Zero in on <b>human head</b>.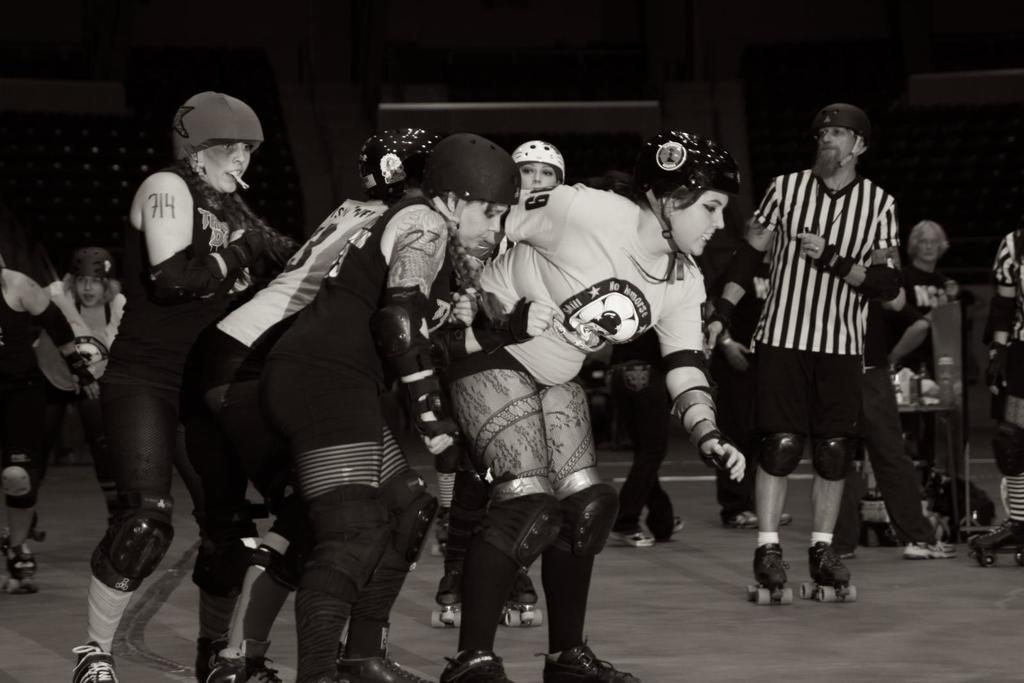
Zeroed in: bbox=[72, 249, 109, 304].
